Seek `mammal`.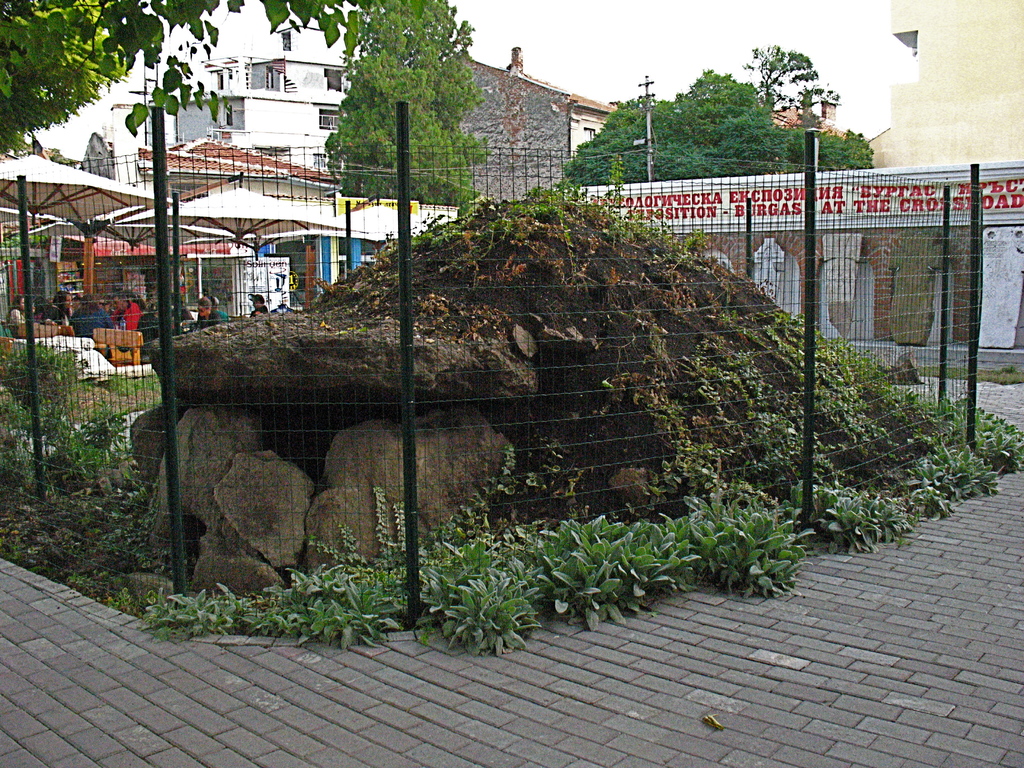
42, 291, 66, 326.
